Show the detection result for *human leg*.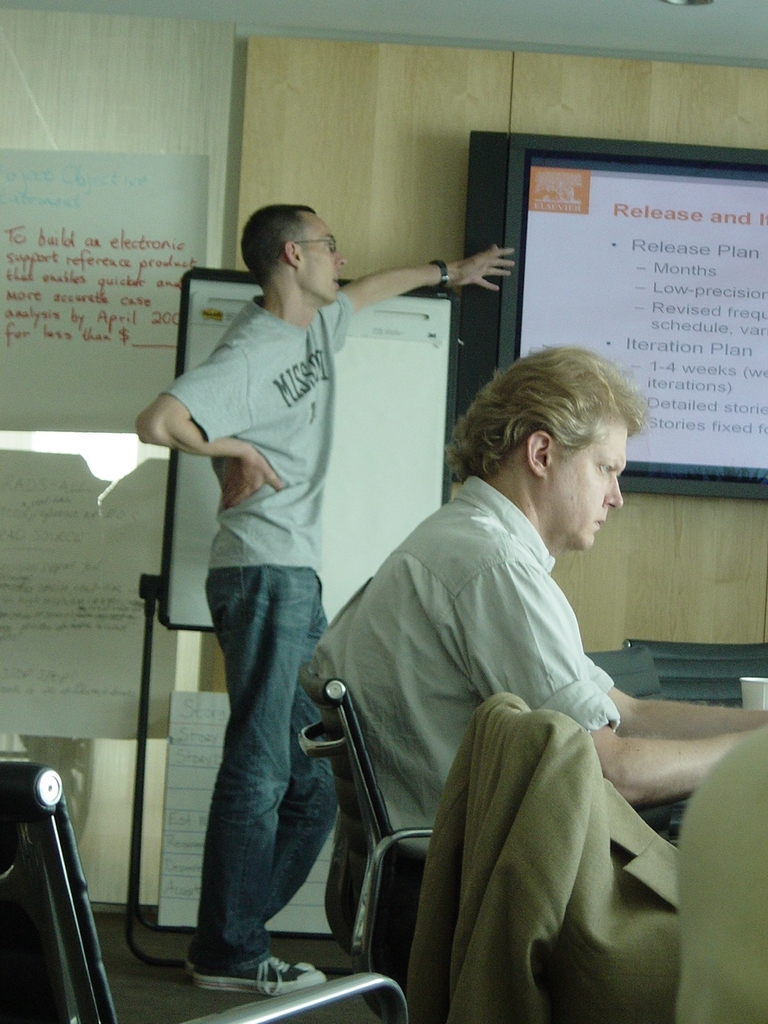
<region>189, 579, 343, 958</region>.
